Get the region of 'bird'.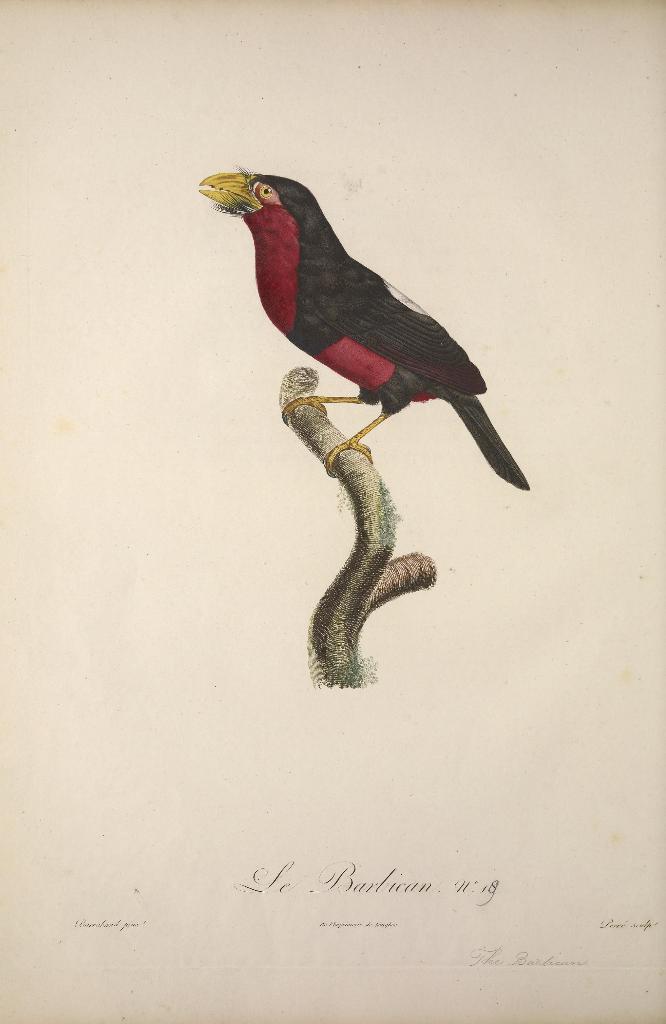
select_region(204, 164, 546, 502).
